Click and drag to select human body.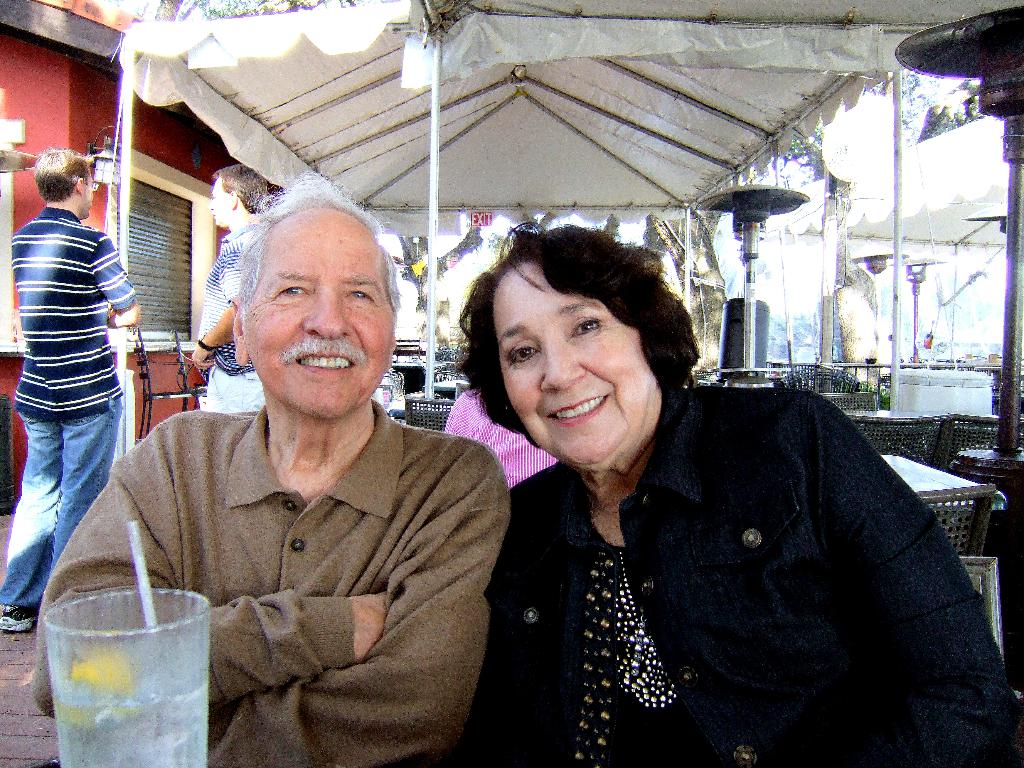
Selection: 454:387:1023:767.
